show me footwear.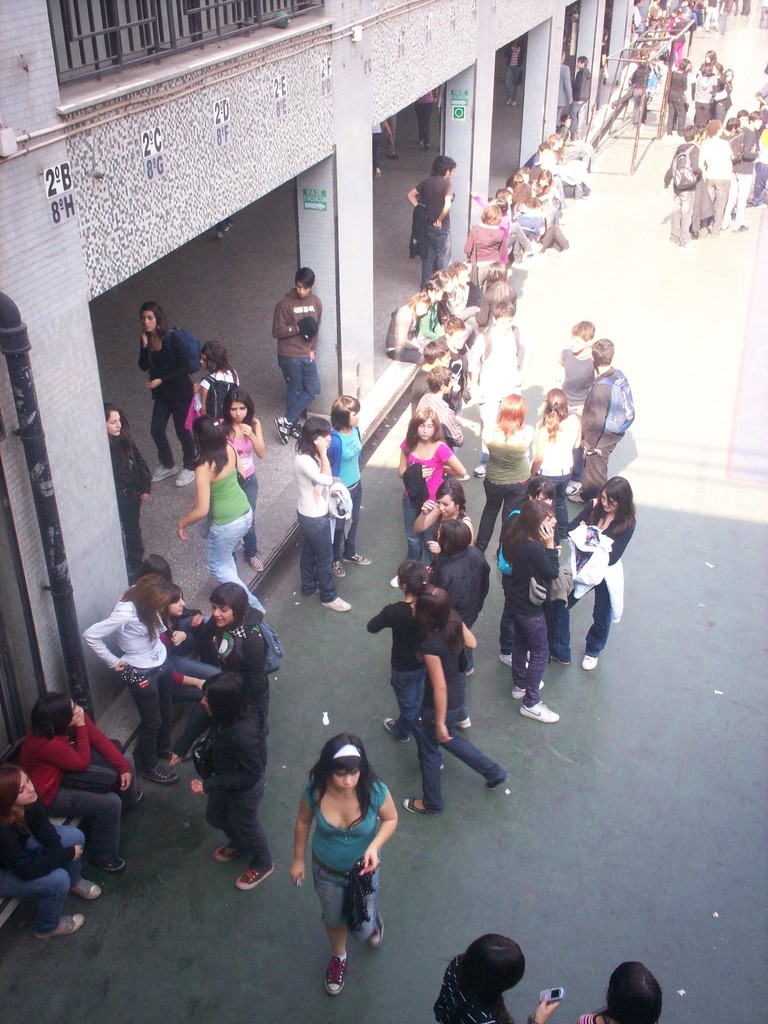
footwear is here: locate(368, 914, 391, 951).
